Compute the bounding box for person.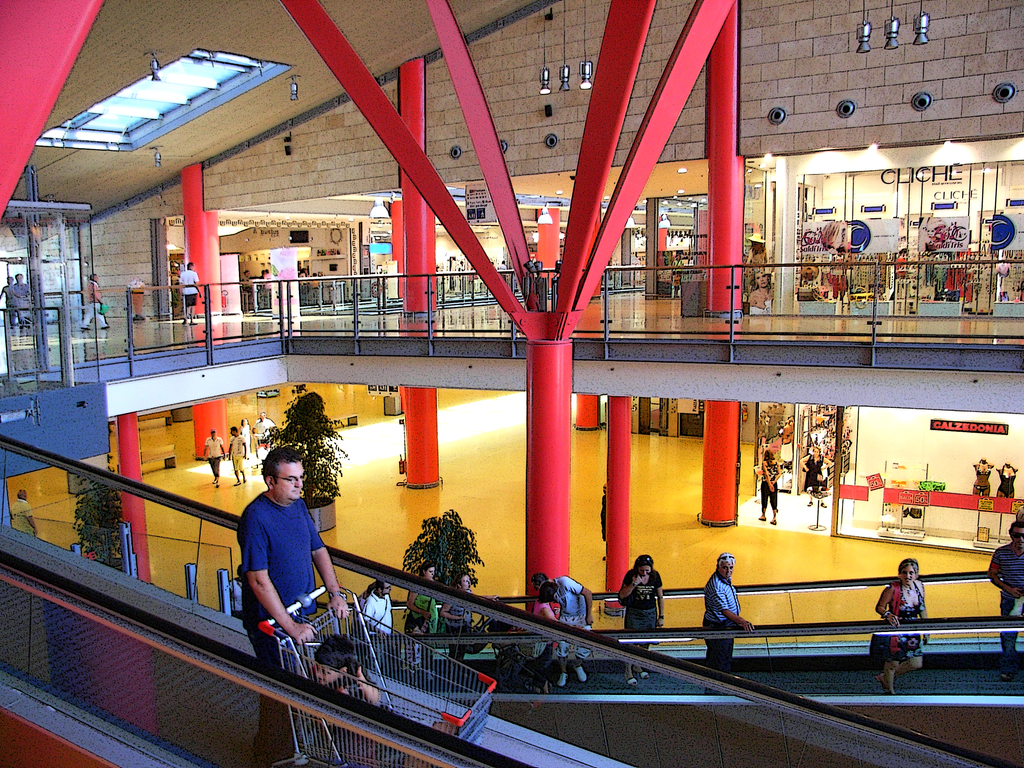
[x1=175, y1=260, x2=201, y2=325].
